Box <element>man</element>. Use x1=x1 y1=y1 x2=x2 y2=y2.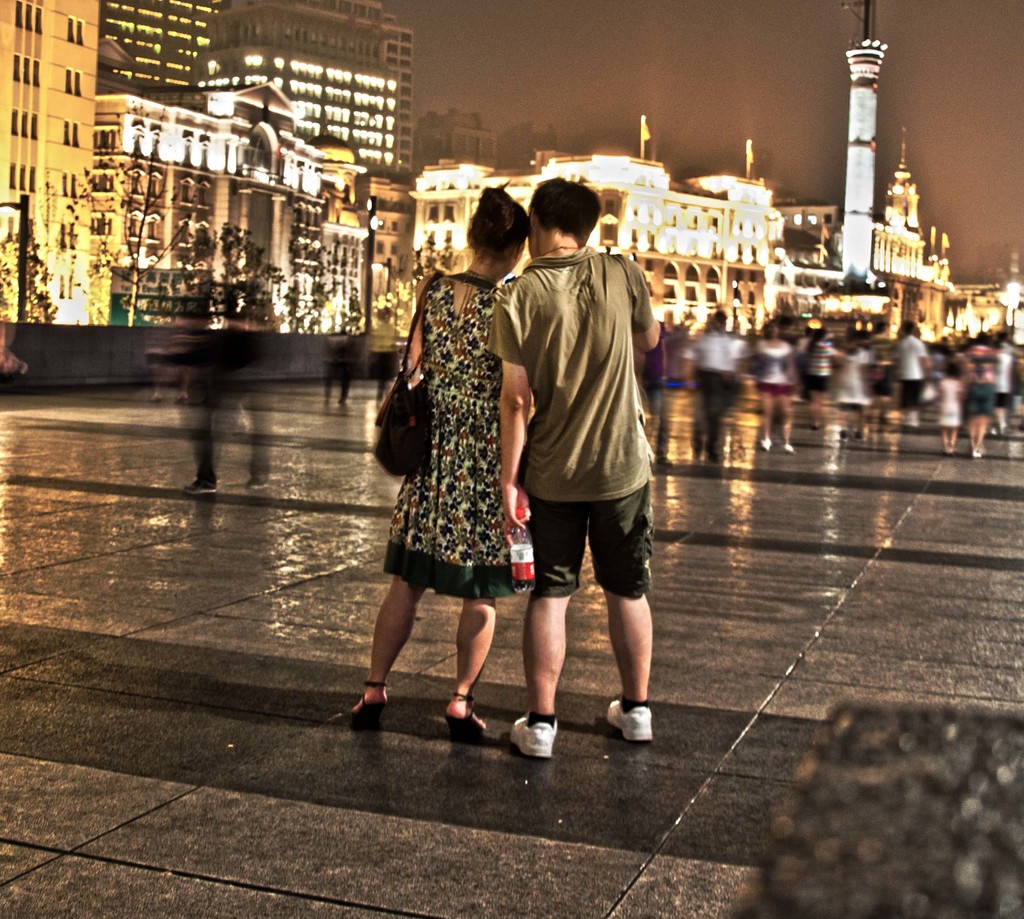
x1=492 y1=177 x2=653 y2=763.
